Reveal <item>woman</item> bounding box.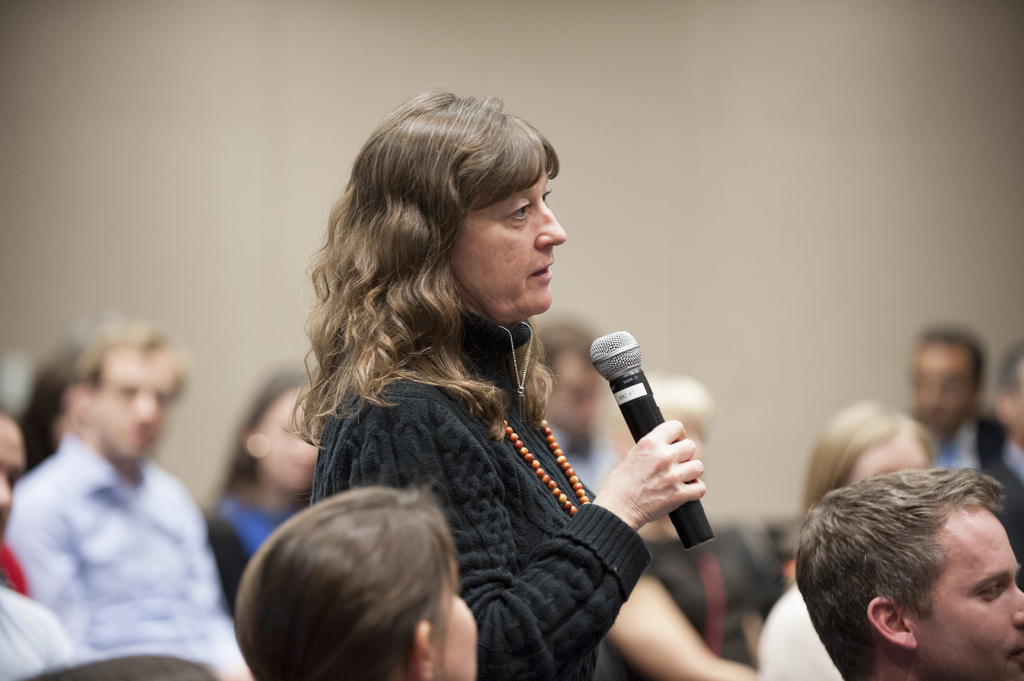
Revealed: 255/86/711/664.
